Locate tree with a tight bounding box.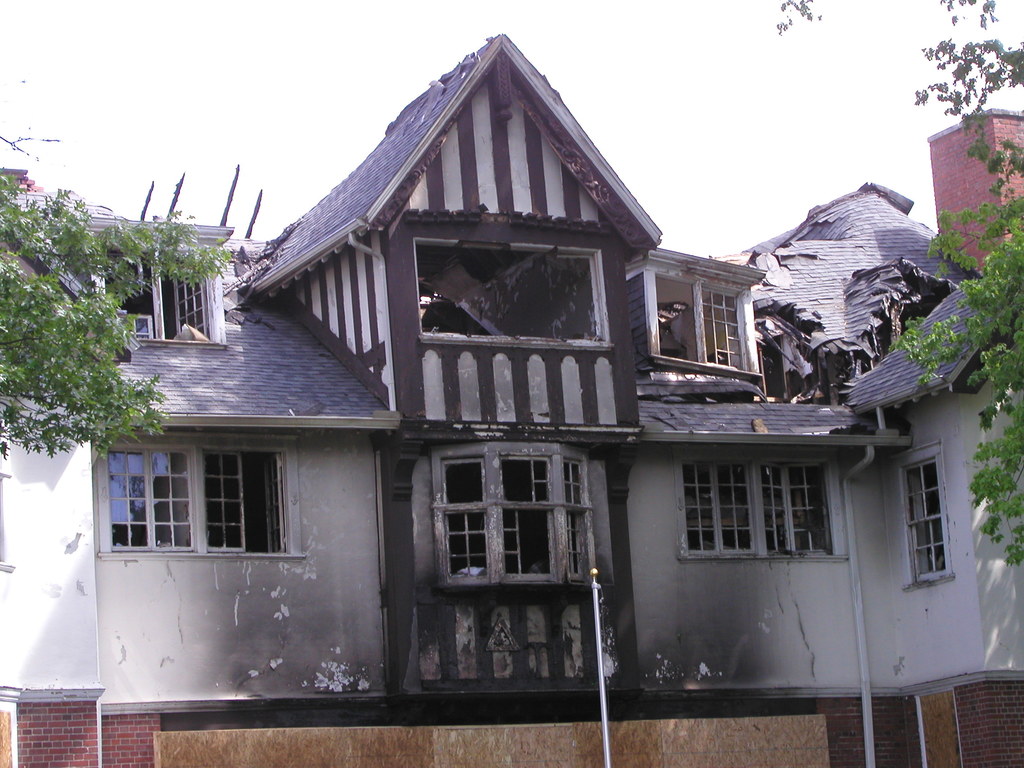
(left=777, top=0, right=1023, bottom=134).
